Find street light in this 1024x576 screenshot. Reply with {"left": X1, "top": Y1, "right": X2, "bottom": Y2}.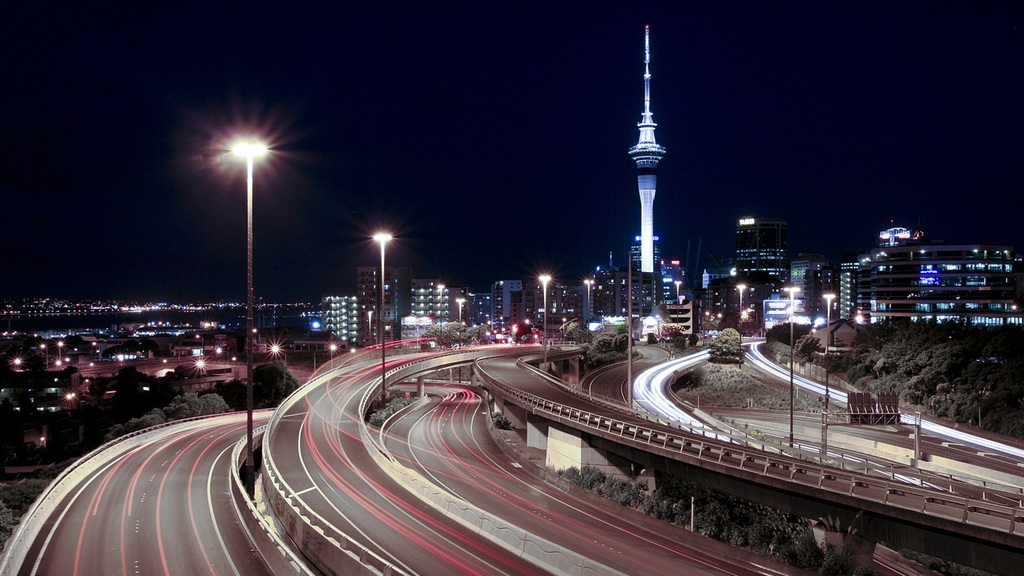
{"left": 370, "top": 227, "right": 395, "bottom": 409}.
